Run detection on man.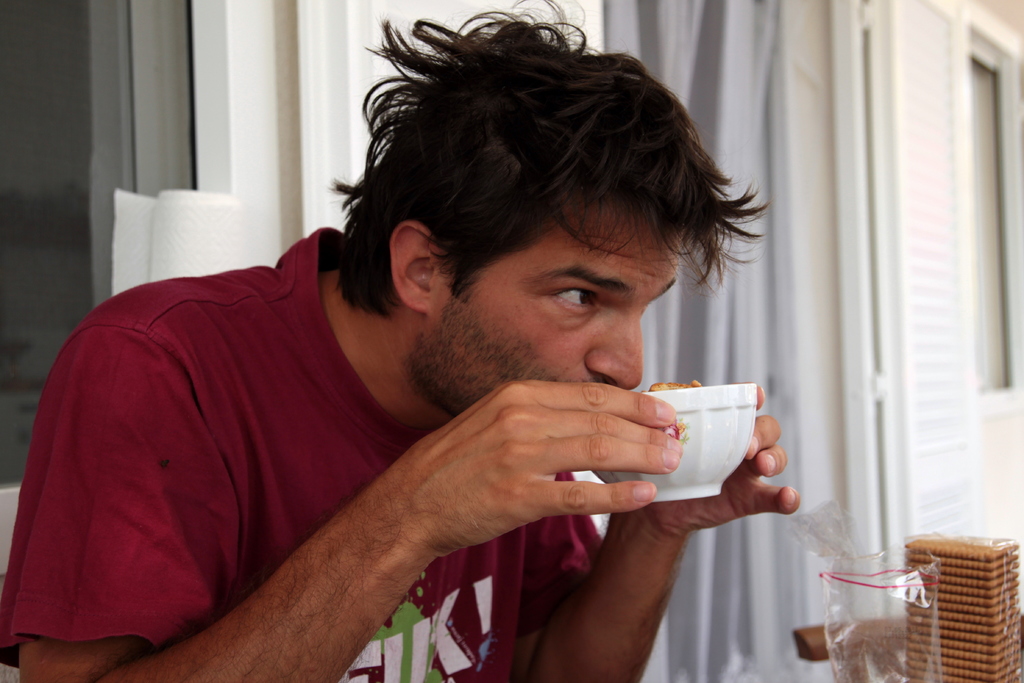
Result: box=[0, 0, 799, 682].
